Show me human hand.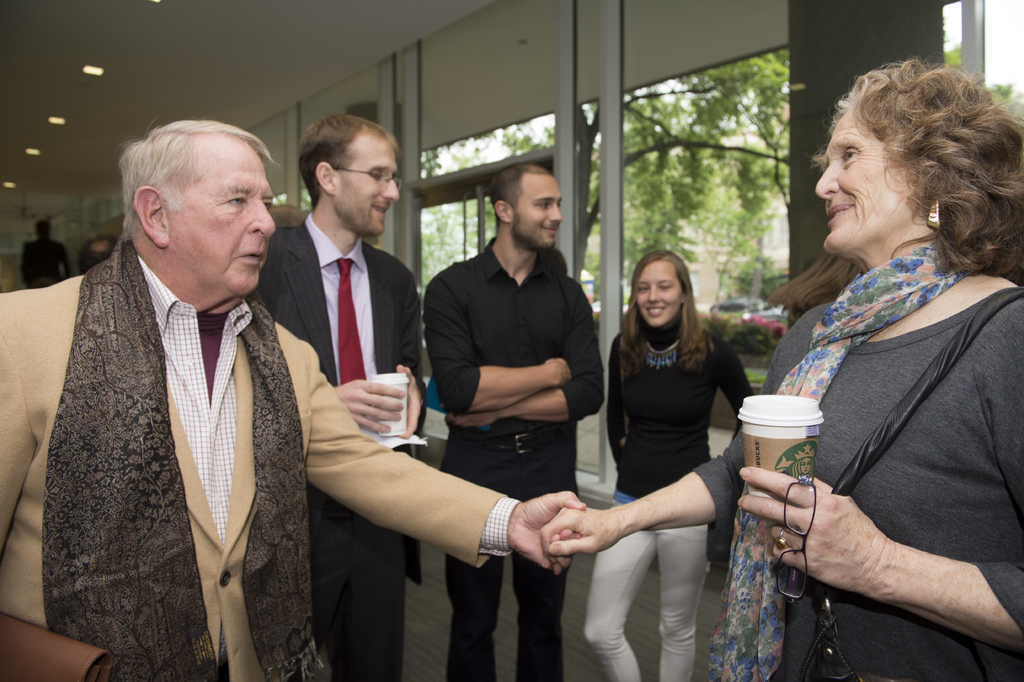
human hand is here: region(442, 413, 500, 430).
